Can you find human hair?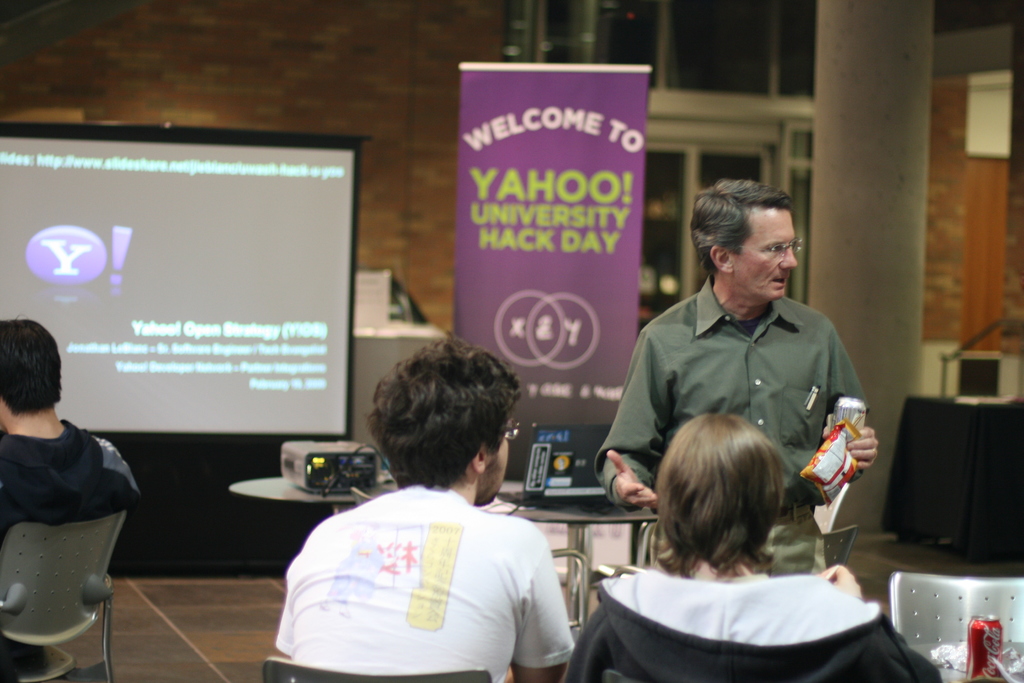
Yes, bounding box: Rect(0, 318, 65, 415).
